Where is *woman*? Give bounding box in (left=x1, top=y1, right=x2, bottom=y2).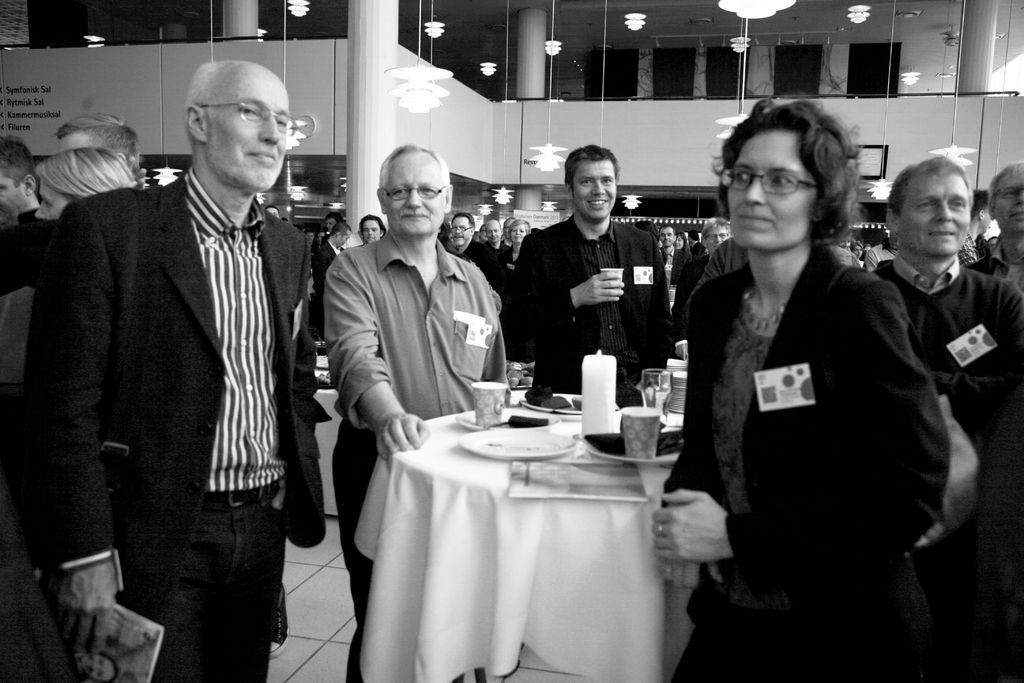
(left=667, top=99, right=941, bottom=666).
